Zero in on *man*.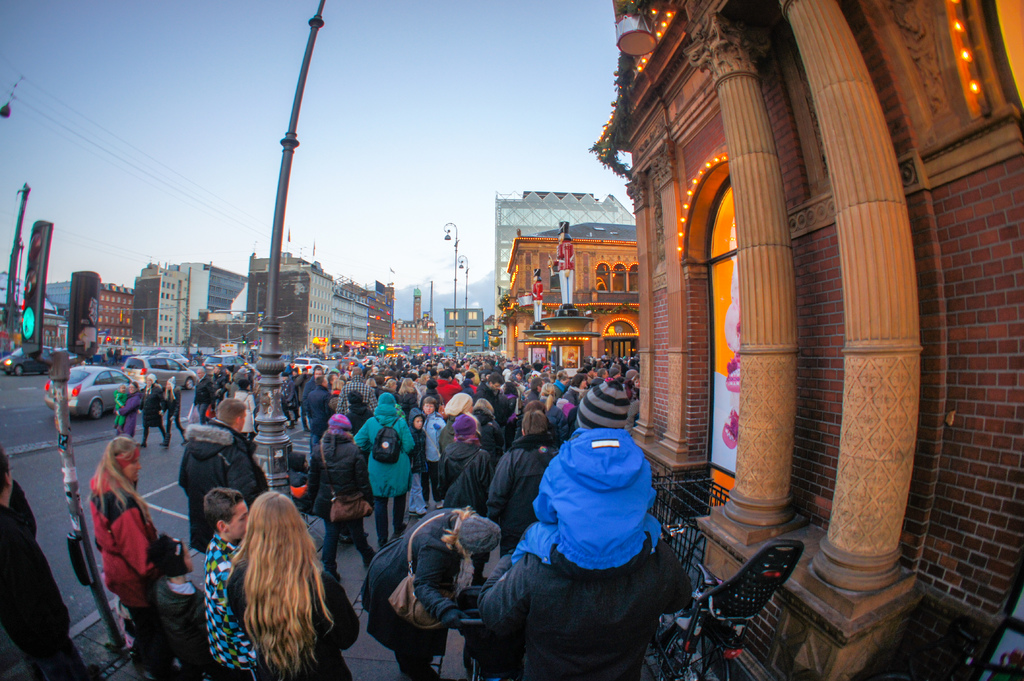
Zeroed in: [x1=545, y1=220, x2=578, y2=310].
